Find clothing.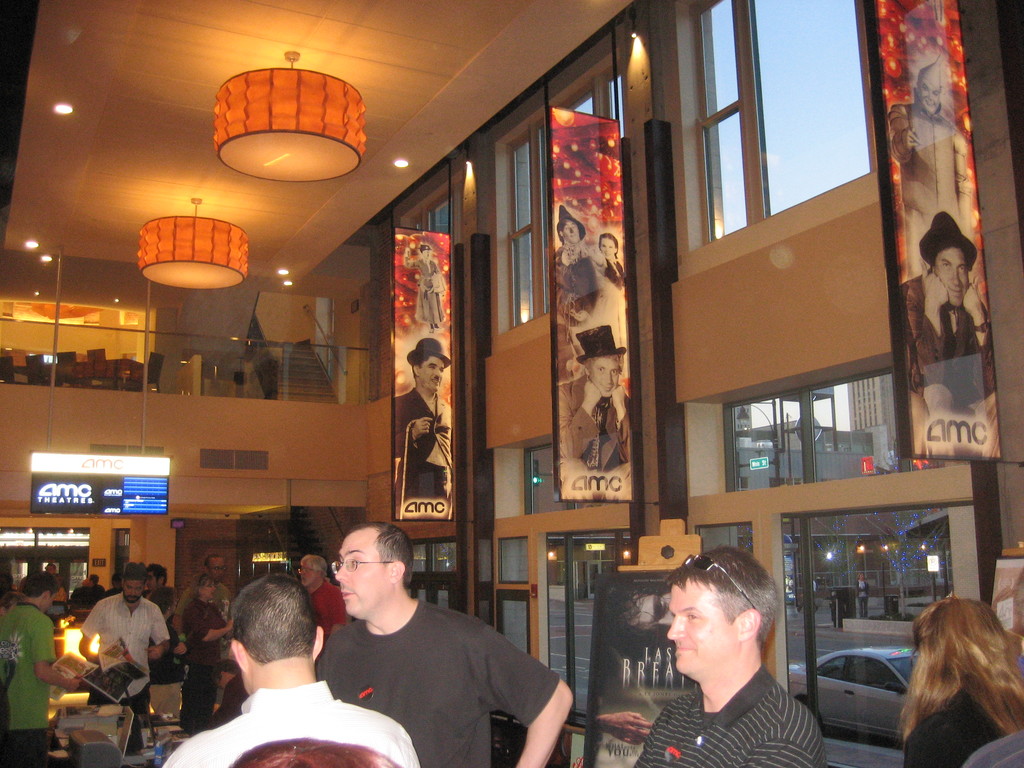
[left=181, top=600, right=233, bottom=736].
